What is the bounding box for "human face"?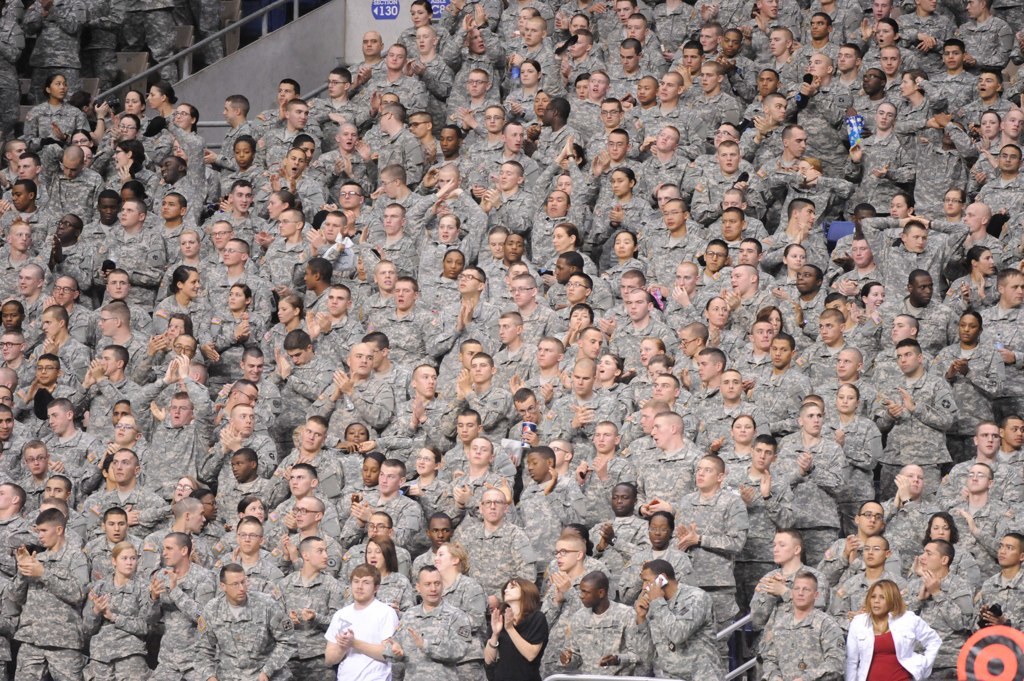
{"left": 677, "top": 327, "right": 702, "bottom": 362}.
